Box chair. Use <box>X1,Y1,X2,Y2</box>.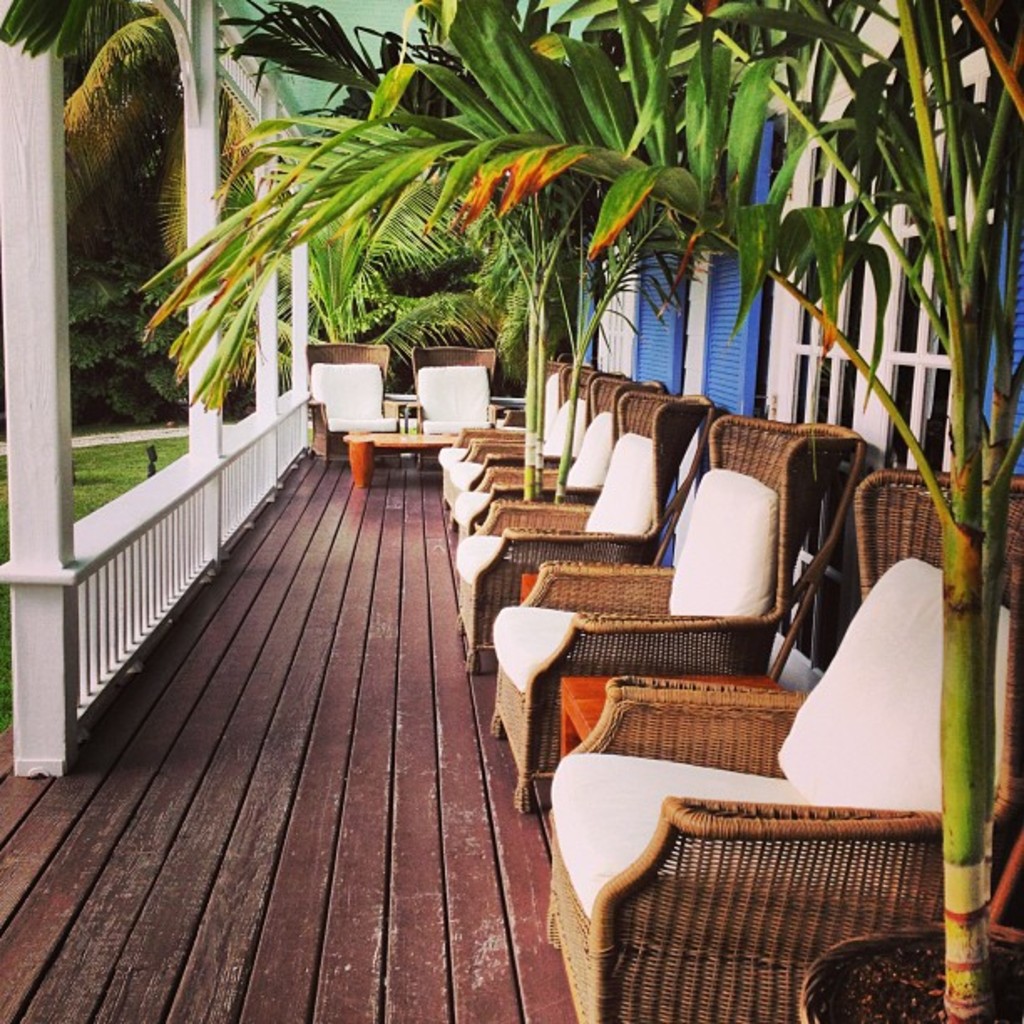
<box>450,368,673,611</box>.
